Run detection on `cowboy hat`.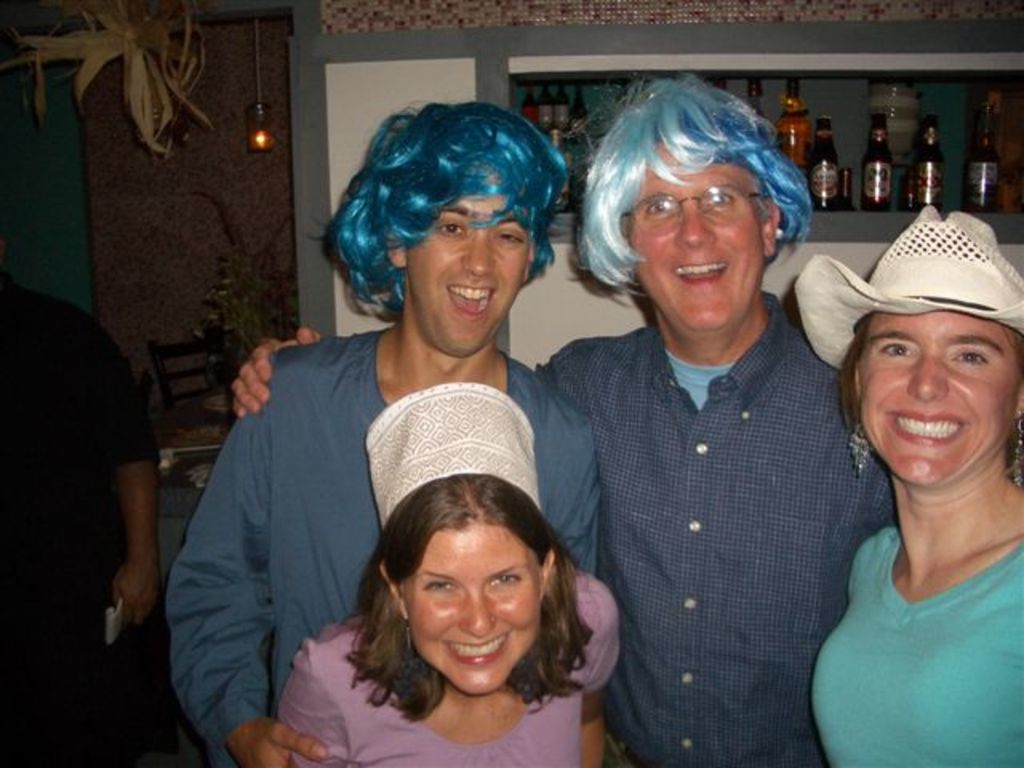
Result: (802,210,1018,472).
